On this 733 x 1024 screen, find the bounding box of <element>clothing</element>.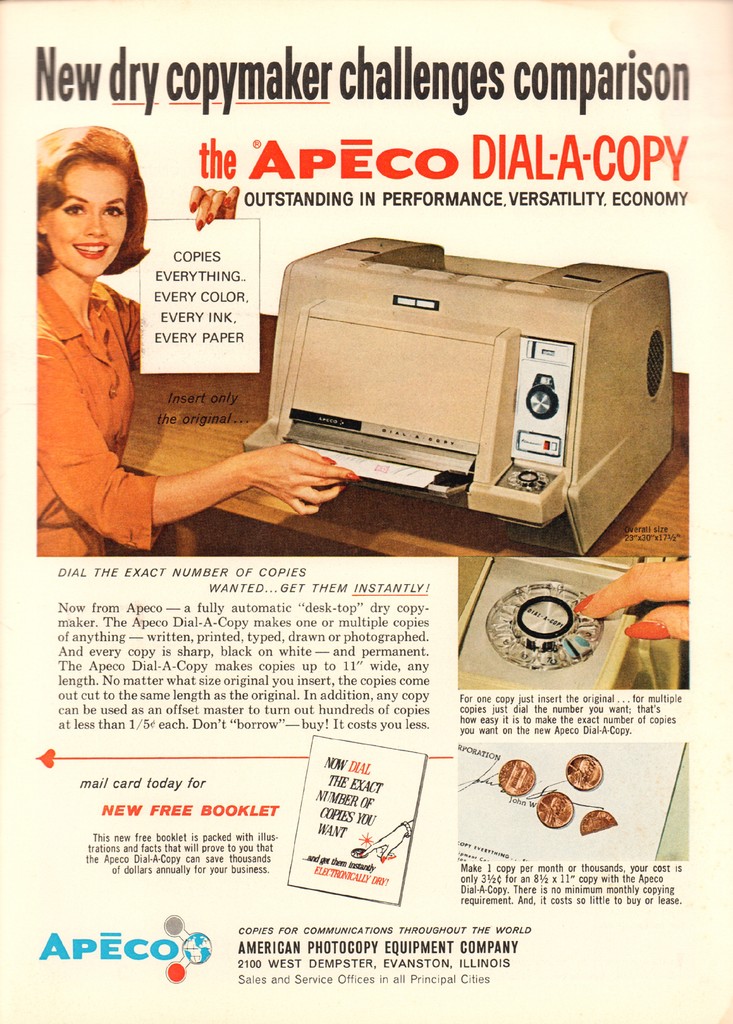
Bounding box: rect(31, 186, 171, 522).
